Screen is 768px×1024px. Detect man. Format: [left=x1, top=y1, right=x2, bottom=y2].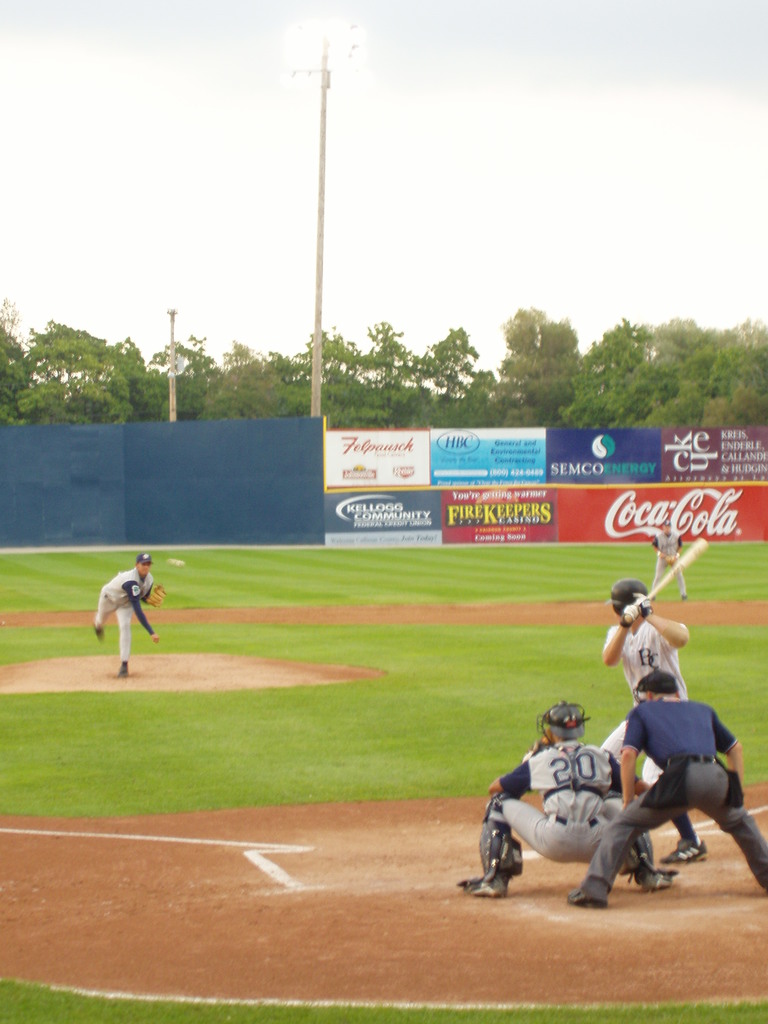
[left=95, top=553, right=159, bottom=677].
